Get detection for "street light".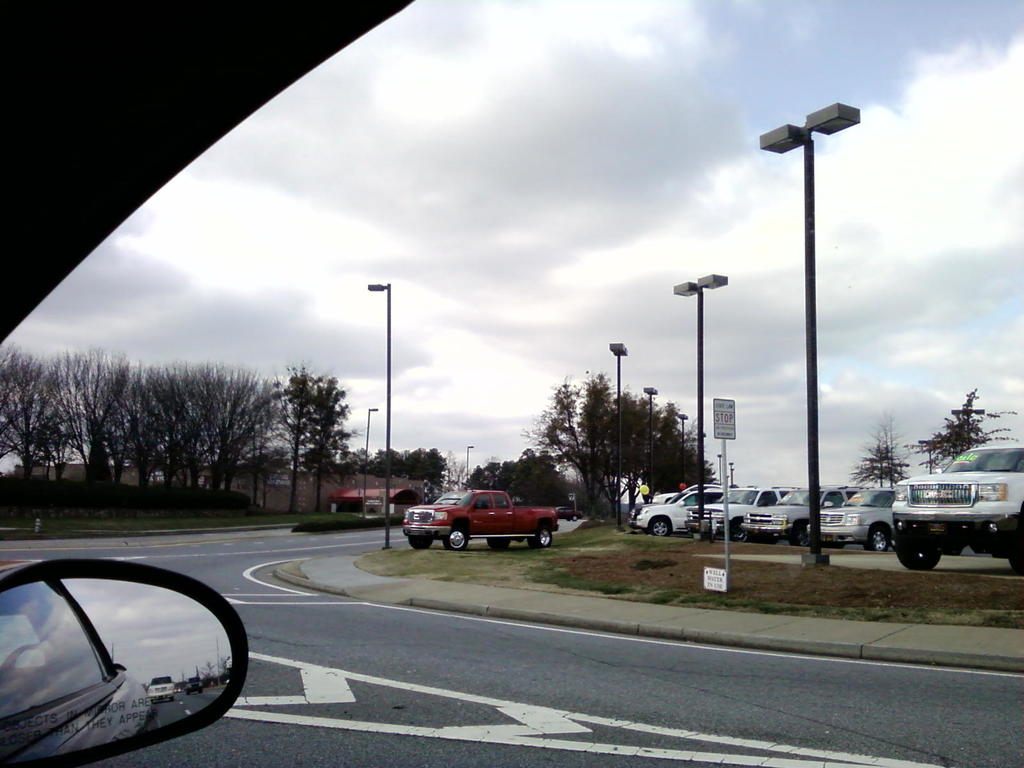
Detection: x1=672 y1=269 x2=729 y2=536.
